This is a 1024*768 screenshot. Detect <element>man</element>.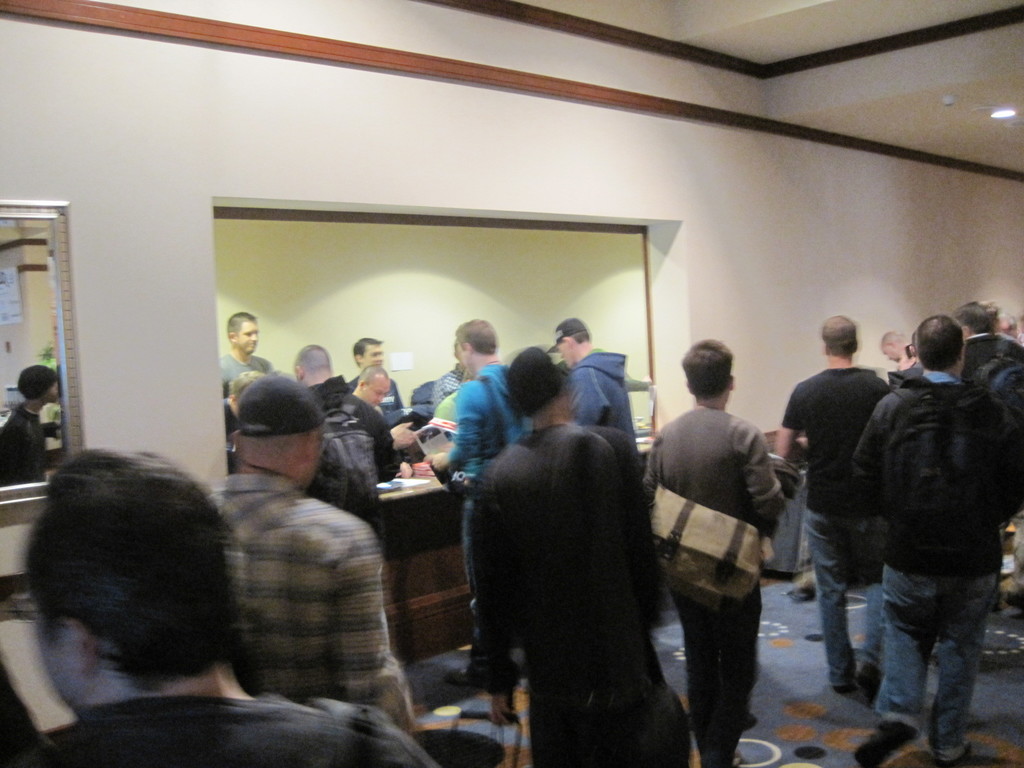
{"x1": 645, "y1": 339, "x2": 794, "y2": 767}.
